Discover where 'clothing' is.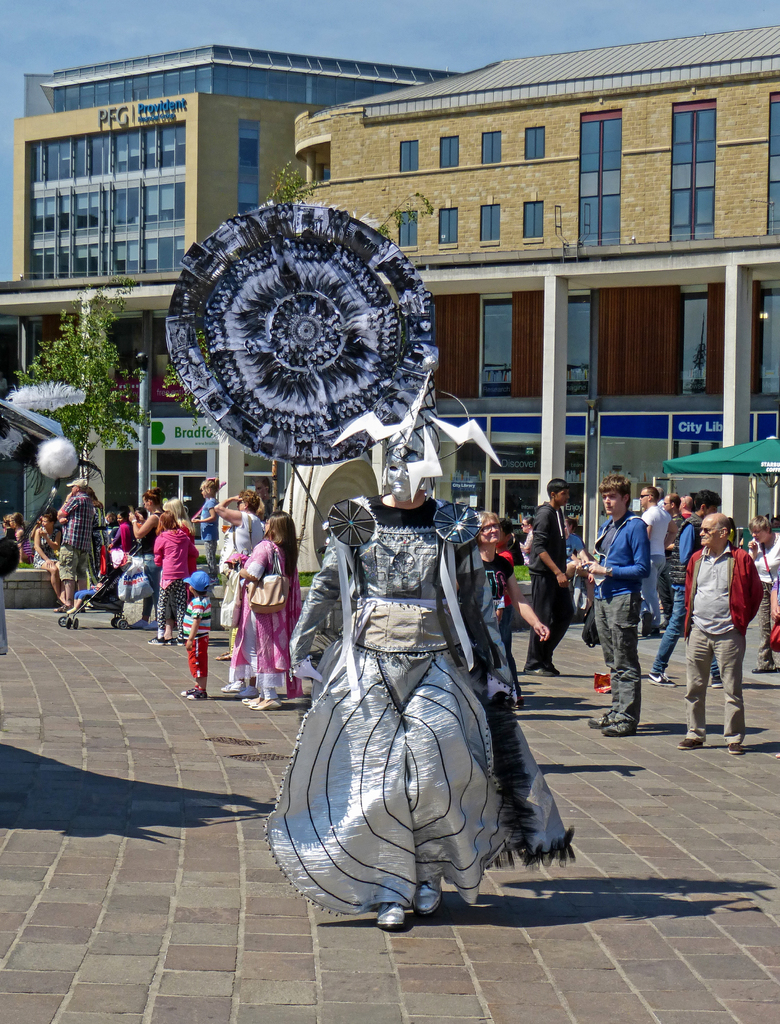
Discovered at BBox(223, 543, 309, 692).
